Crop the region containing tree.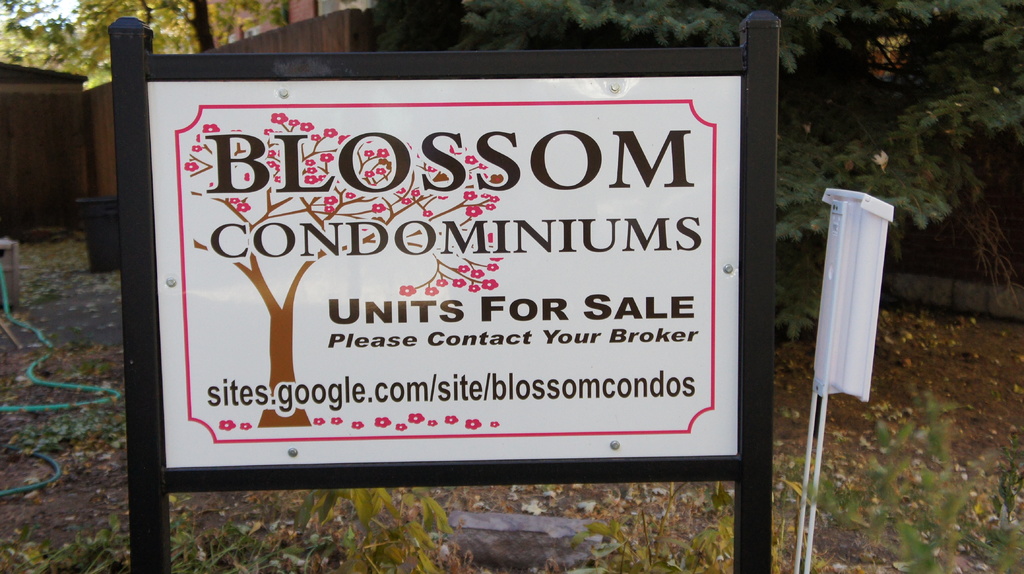
Crop region: <bbox>450, 0, 1023, 338</bbox>.
